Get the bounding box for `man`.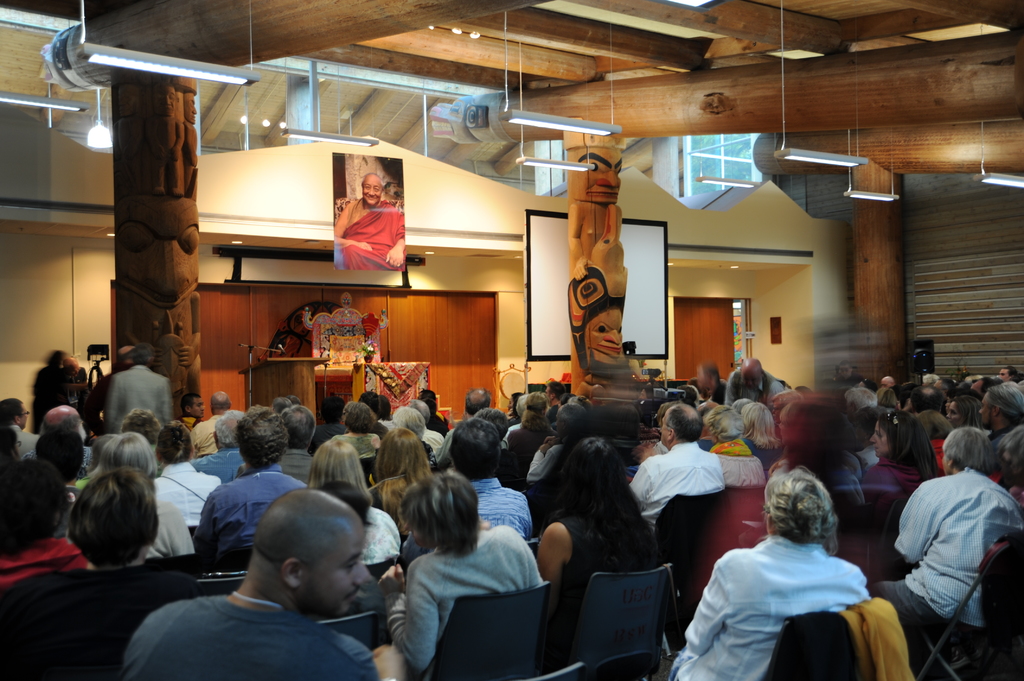
region(37, 429, 86, 522).
